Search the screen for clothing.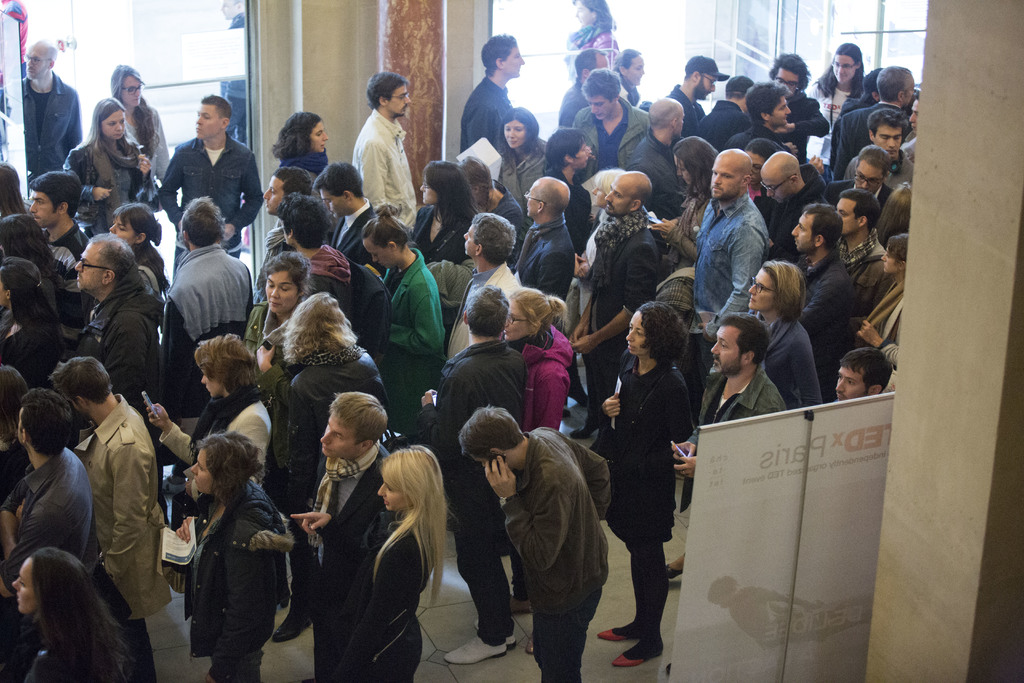
Found at crop(664, 83, 705, 137).
